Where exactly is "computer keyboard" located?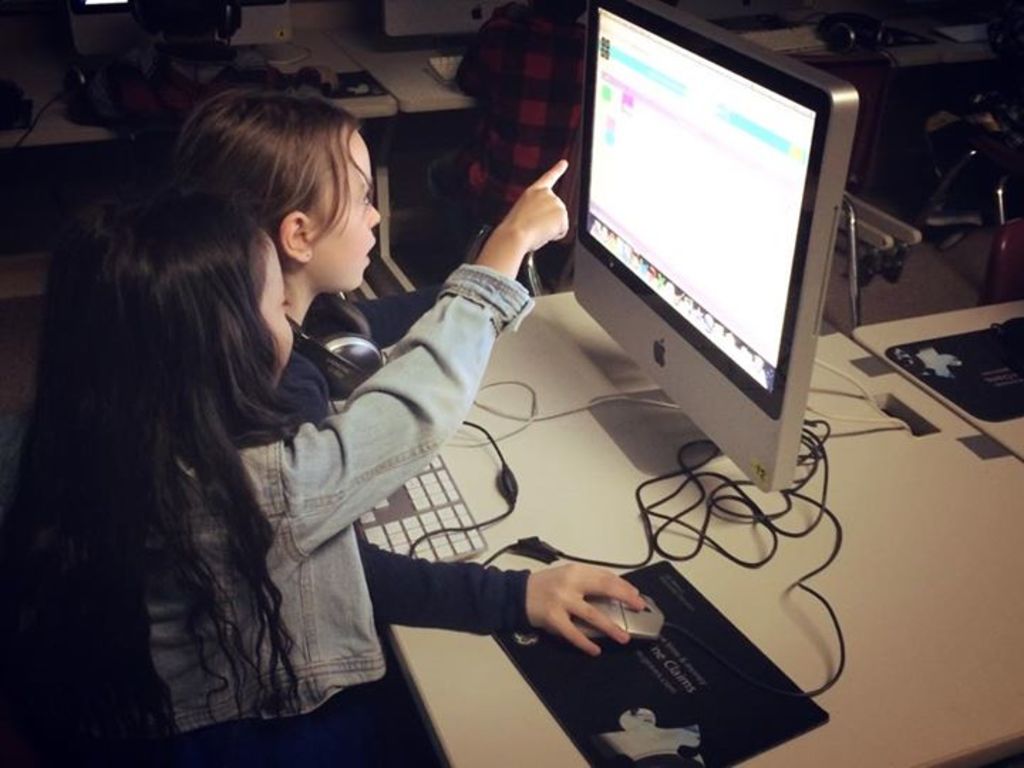
Its bounding box is (x1=735, y1=23, x2=825, y2=53).
